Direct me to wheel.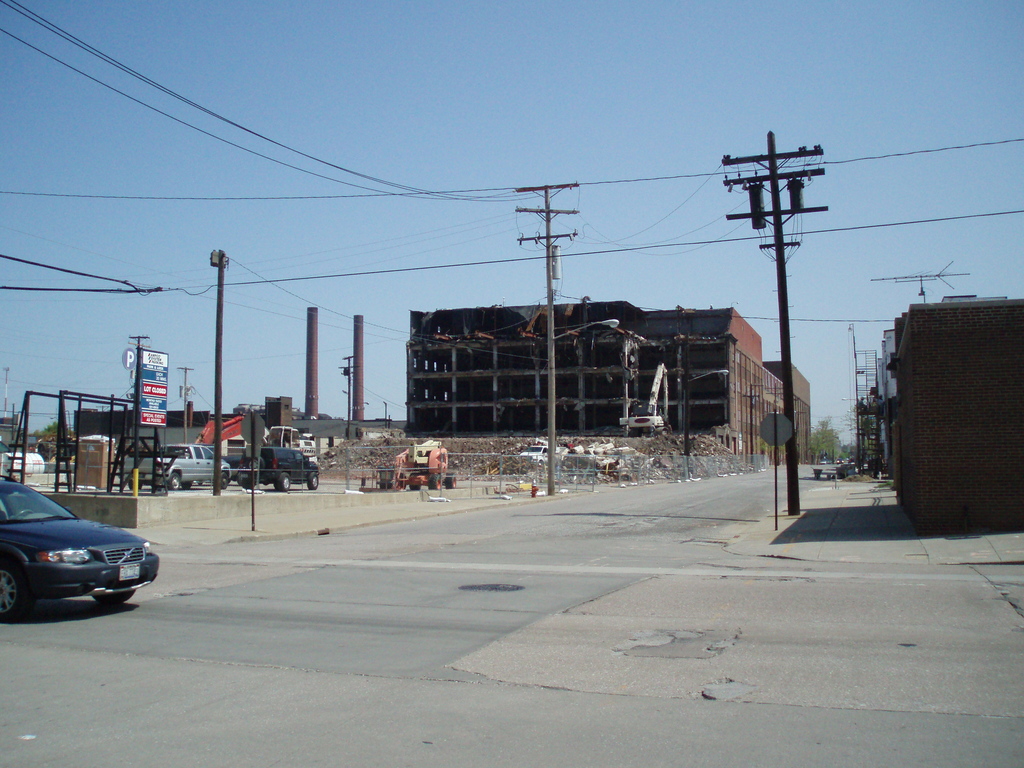
Direction: l=305, t=472, r=319, b=490.
